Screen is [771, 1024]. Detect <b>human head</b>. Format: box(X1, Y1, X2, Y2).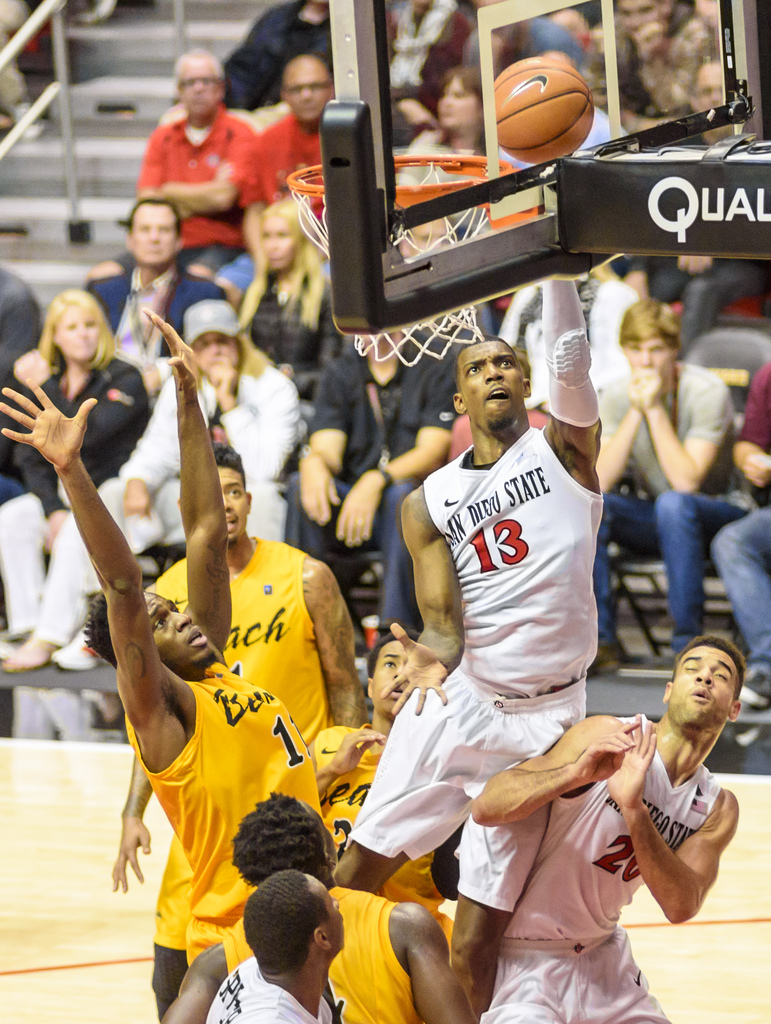
box(279, 55, 334, 125).
